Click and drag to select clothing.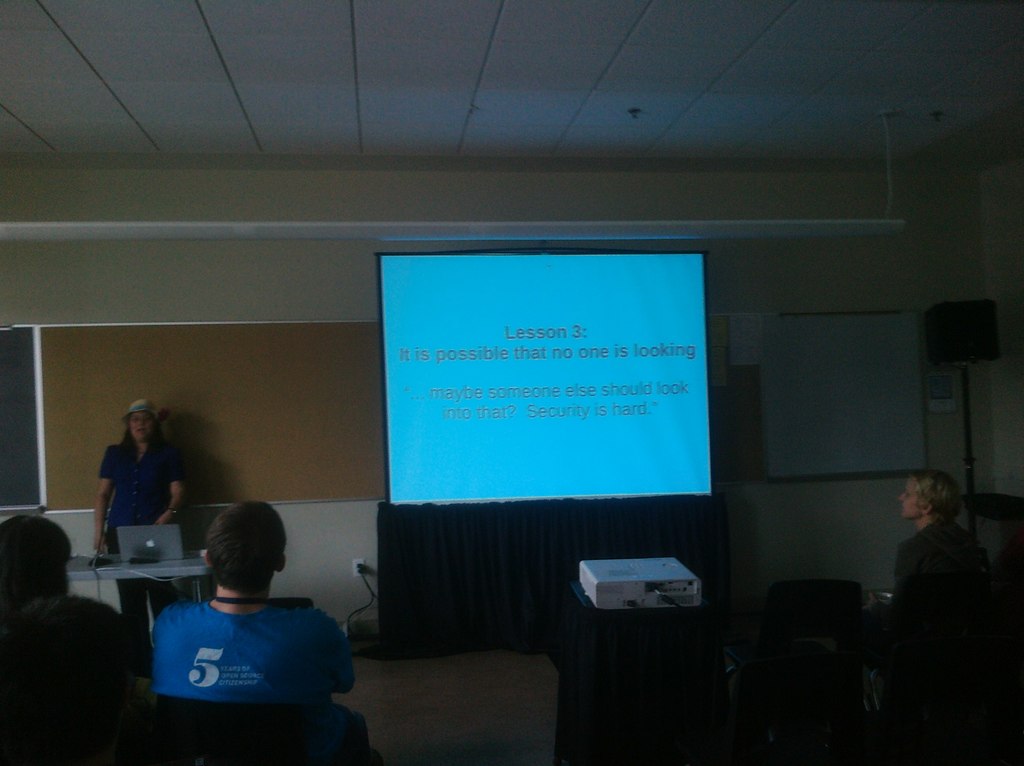
Selection: 156/598/359/719.
